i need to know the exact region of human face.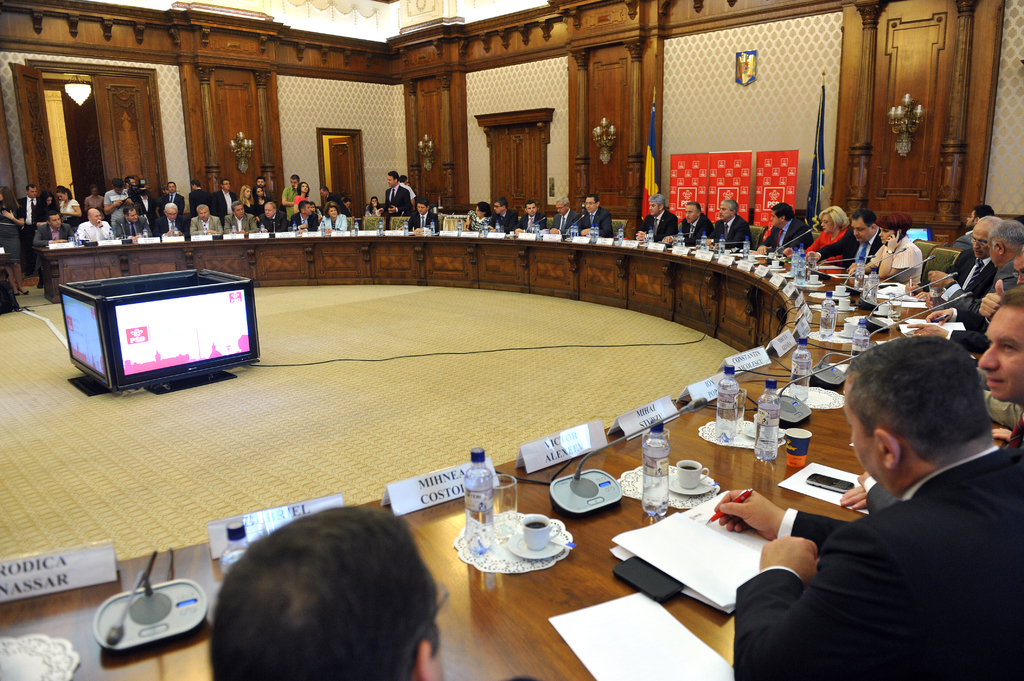
Region: select_region(163, 208, 177, 223).
